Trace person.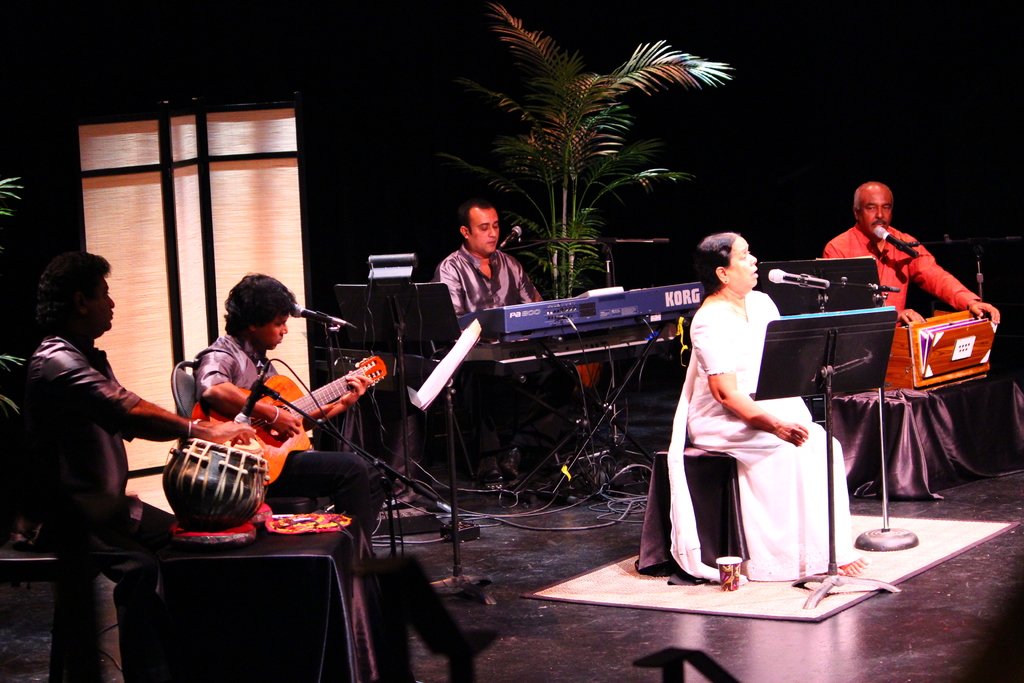
Traced to 662:231:871:585.
